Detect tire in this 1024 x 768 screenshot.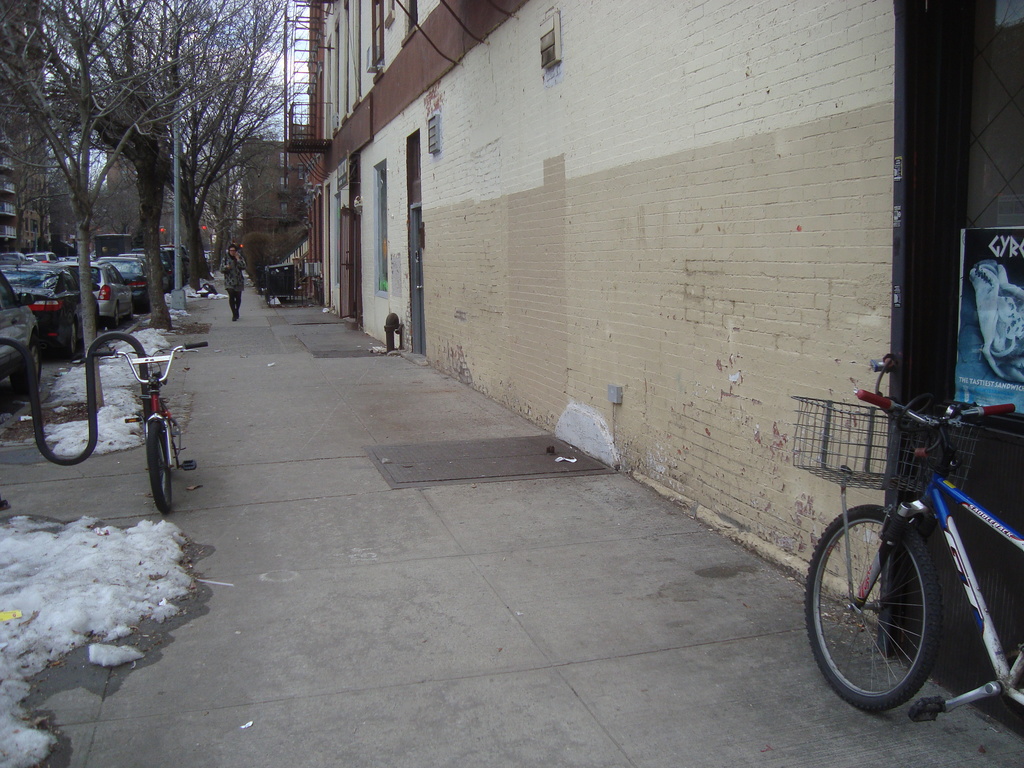
Detection: <region>806, 502, 938, 719</region>.
